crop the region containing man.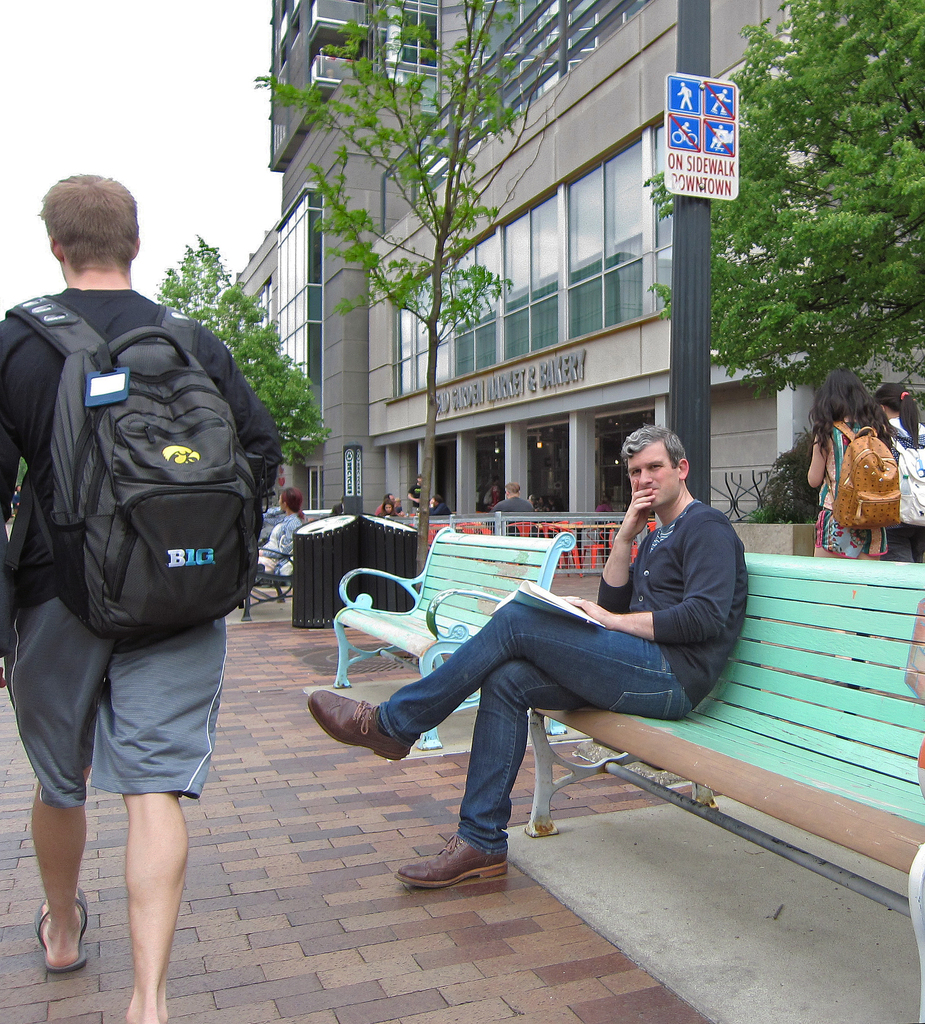
Crop region: 491 488 540 515.
